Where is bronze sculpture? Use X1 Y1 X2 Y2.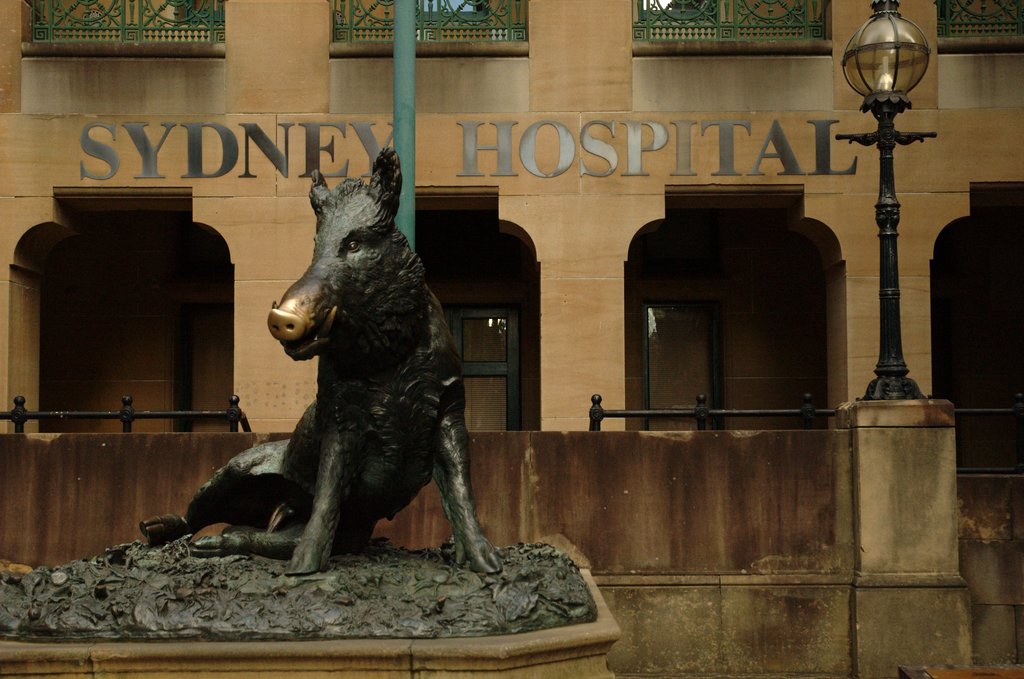
0 143 604 631.
